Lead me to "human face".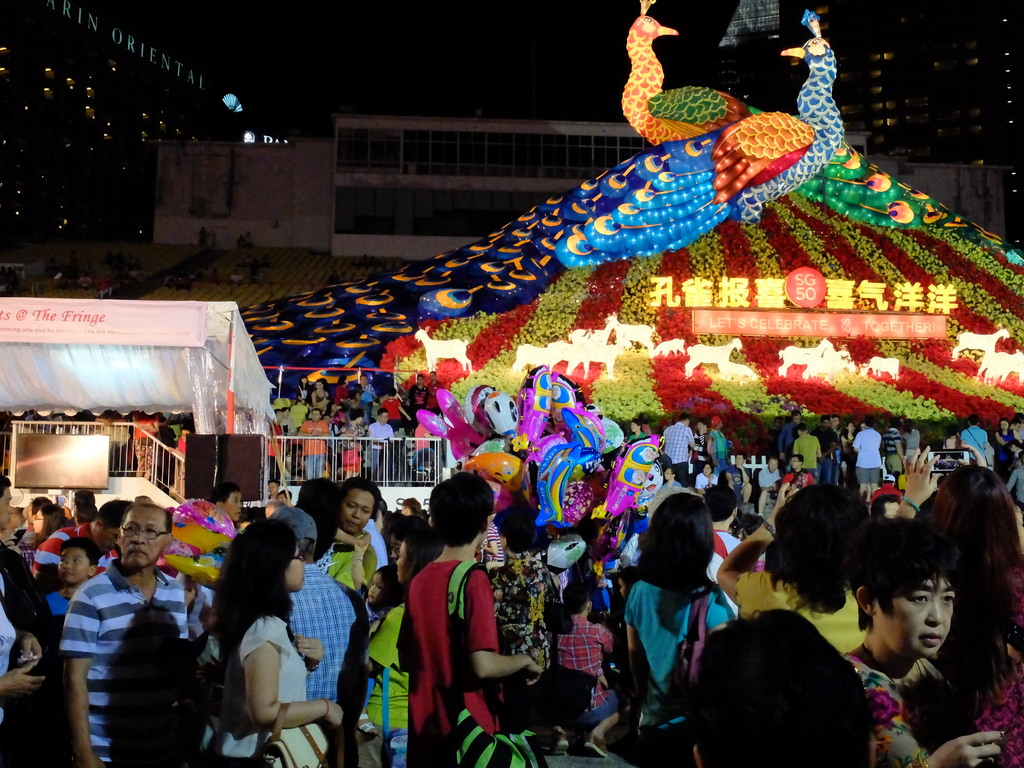
Lead to x1=876, y1=573, x2=956, y2=657.
